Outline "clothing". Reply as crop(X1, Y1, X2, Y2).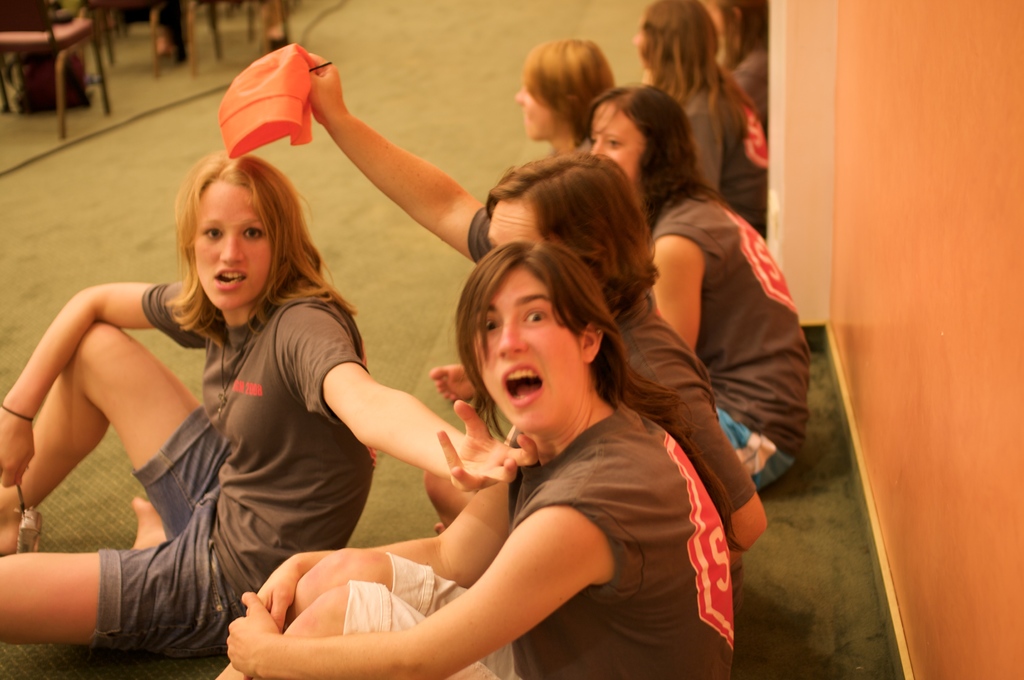
crop(340, 393, 739, 679).
